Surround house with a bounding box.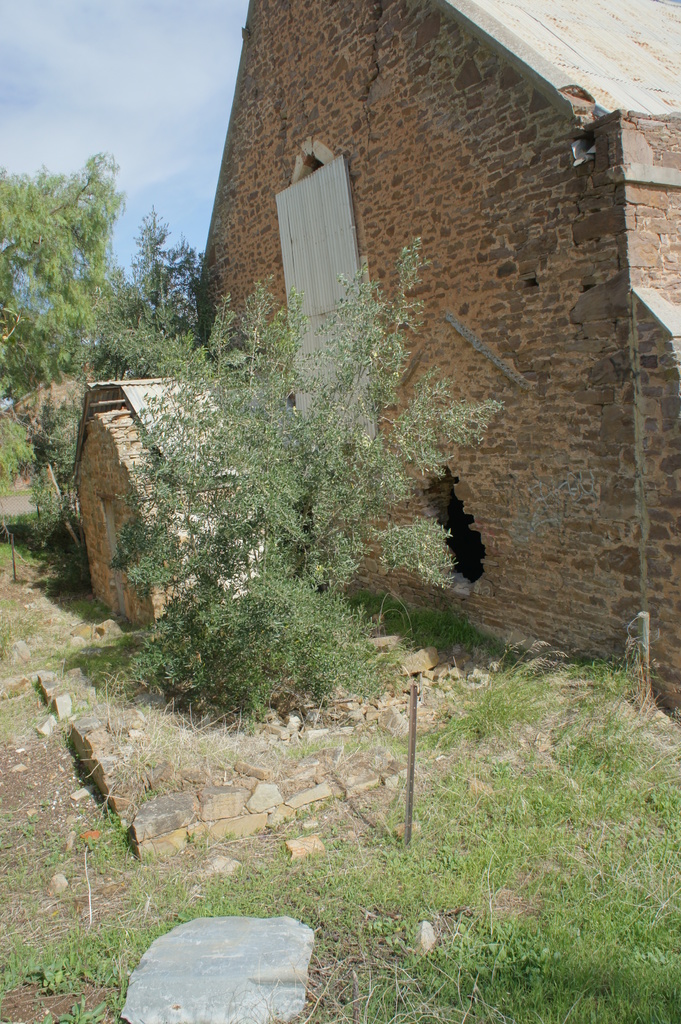
select_region(70, 33, 605, 760).
